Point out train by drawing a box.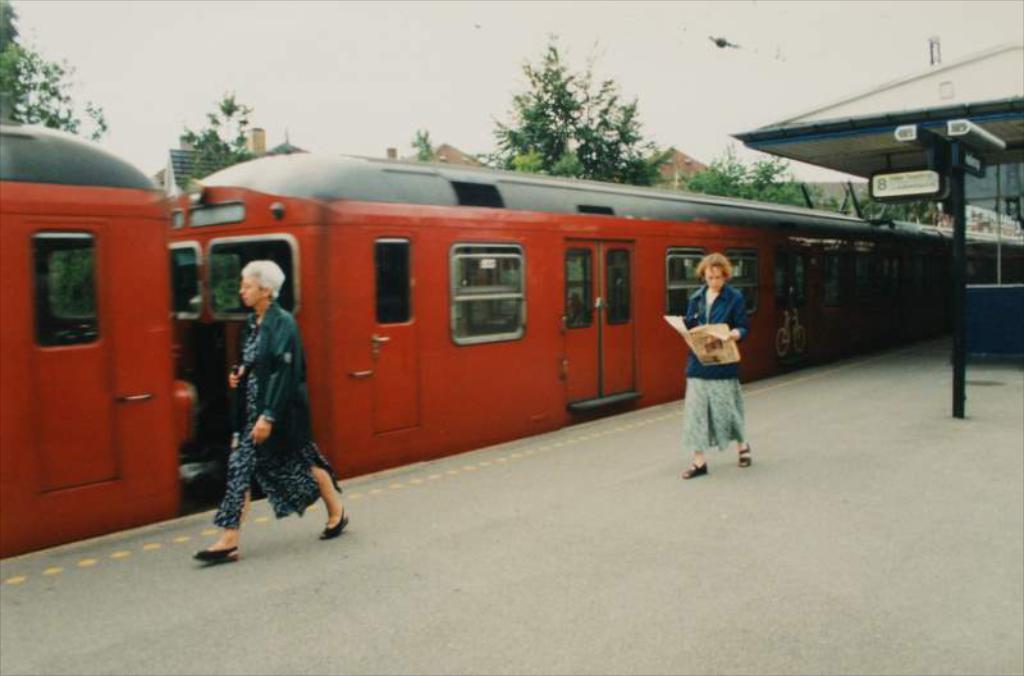
box(0, 120, 1023, 557).
